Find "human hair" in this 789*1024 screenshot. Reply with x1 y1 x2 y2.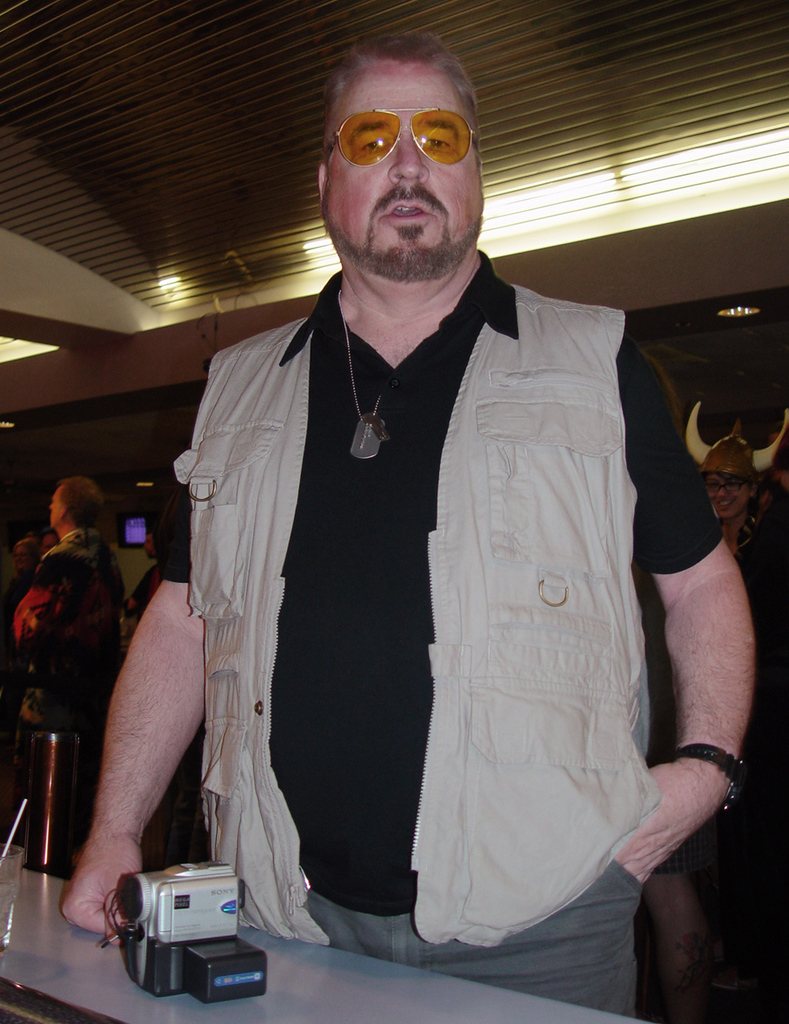
45 526 61 545.
